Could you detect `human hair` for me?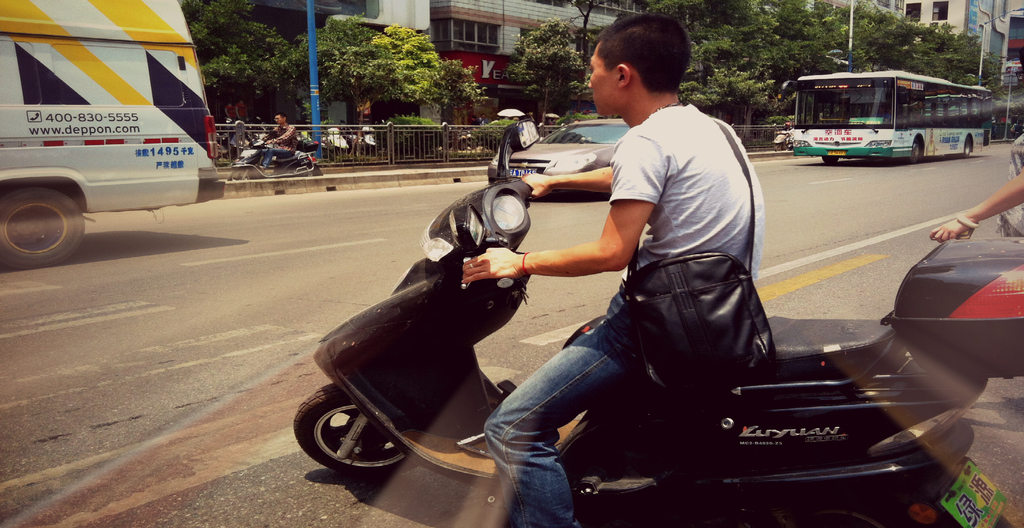
Detection result: (left=598, top=13, right=692, bottom=92).
